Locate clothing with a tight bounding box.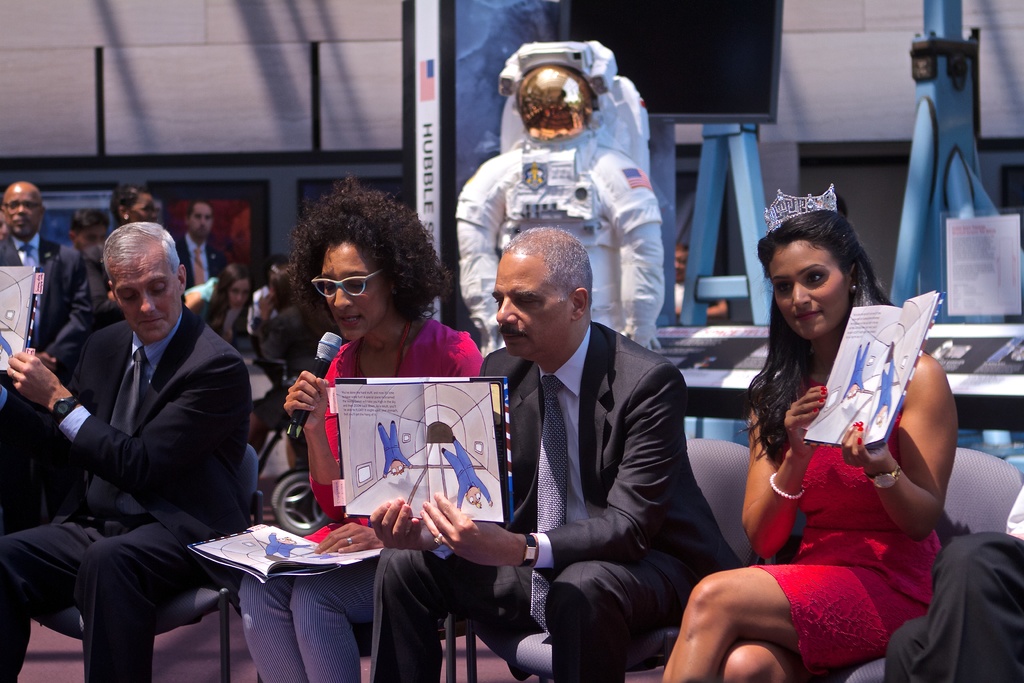
box=[235, 318, 487, 682].
